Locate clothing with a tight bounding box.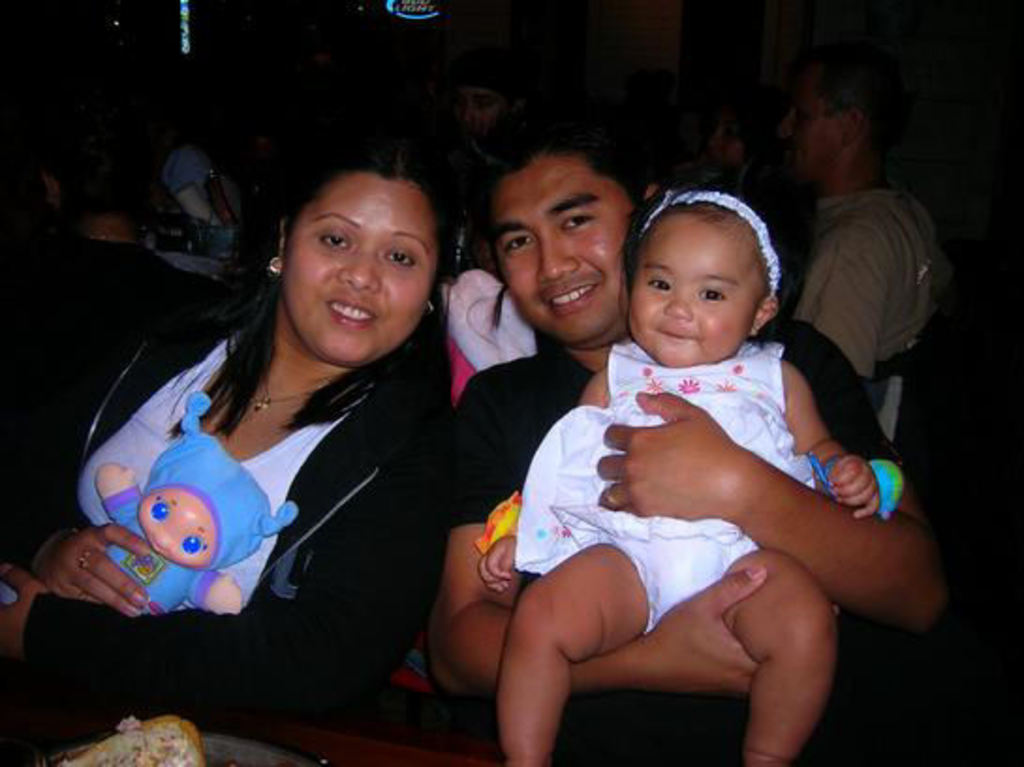
(x1=511, y1=327, x2=819, y2=630).
